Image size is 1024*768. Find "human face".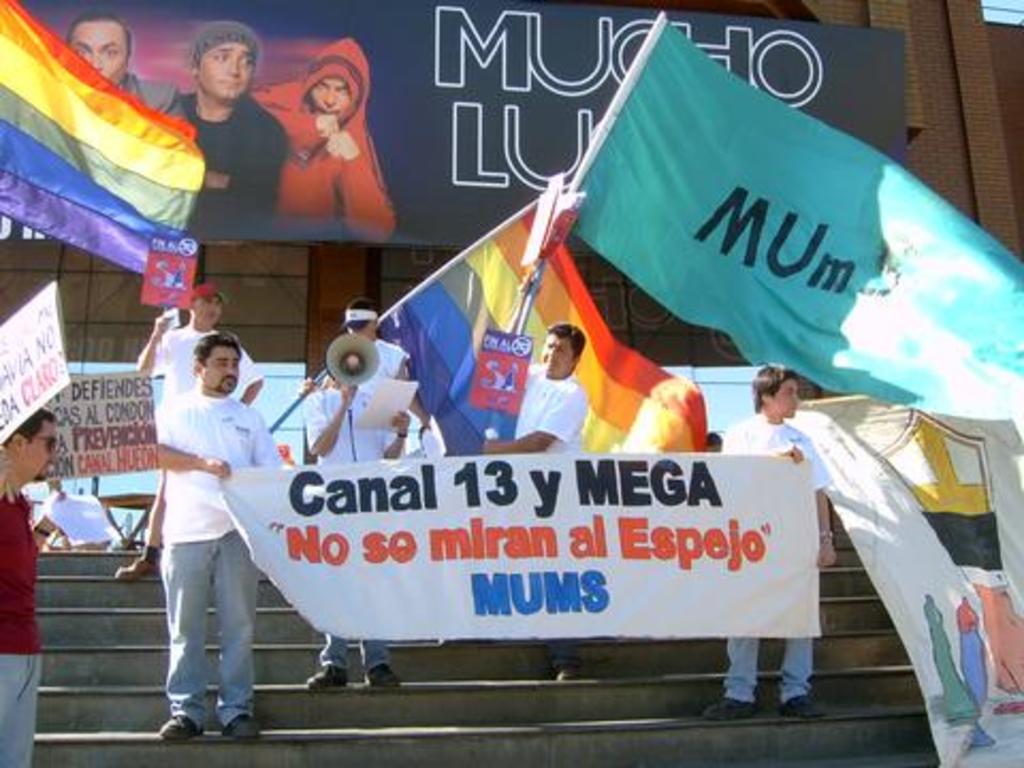
(23,425,58,484).
